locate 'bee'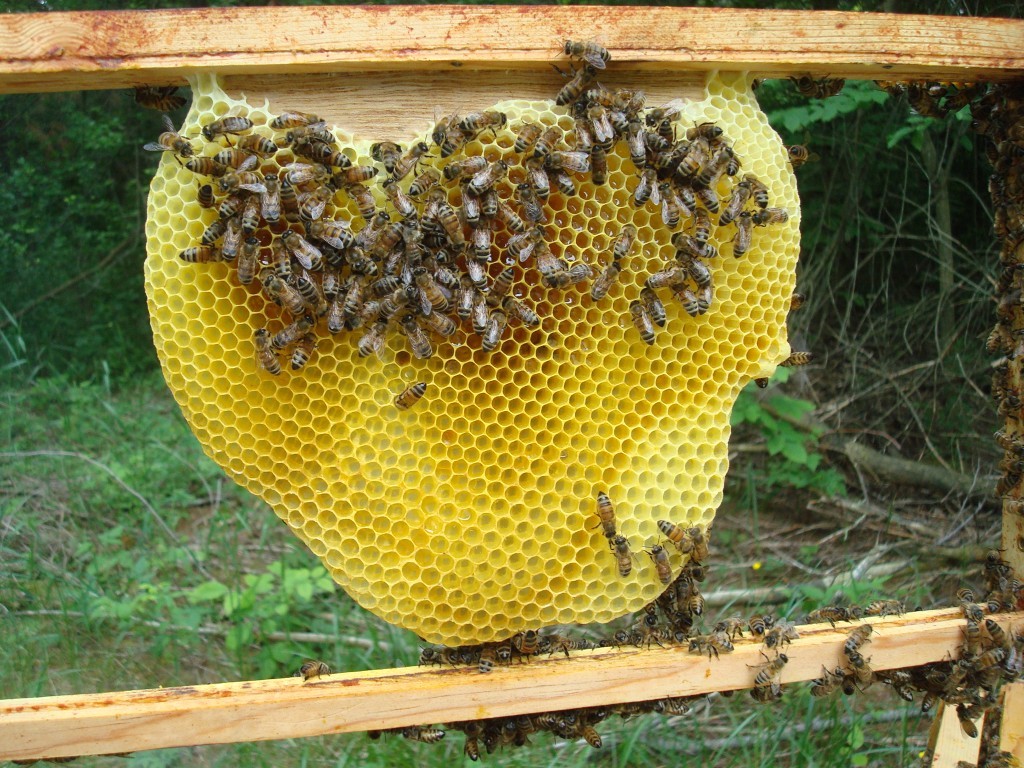
box=[347, 180, 379, 232]
